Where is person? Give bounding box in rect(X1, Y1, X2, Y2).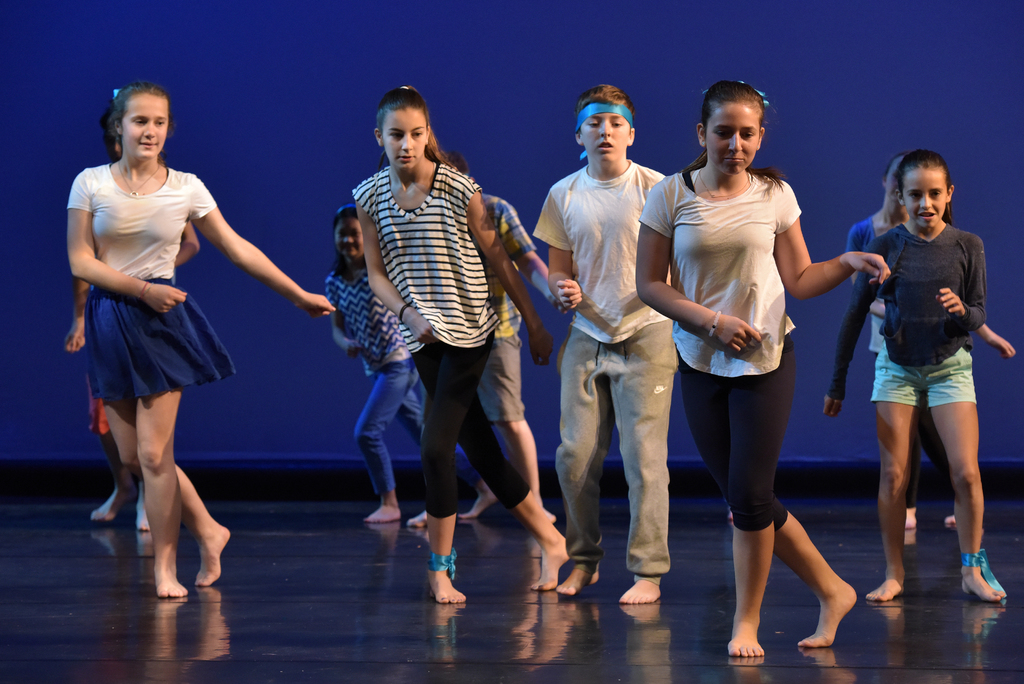
rect(631, 79, 891, 666).
